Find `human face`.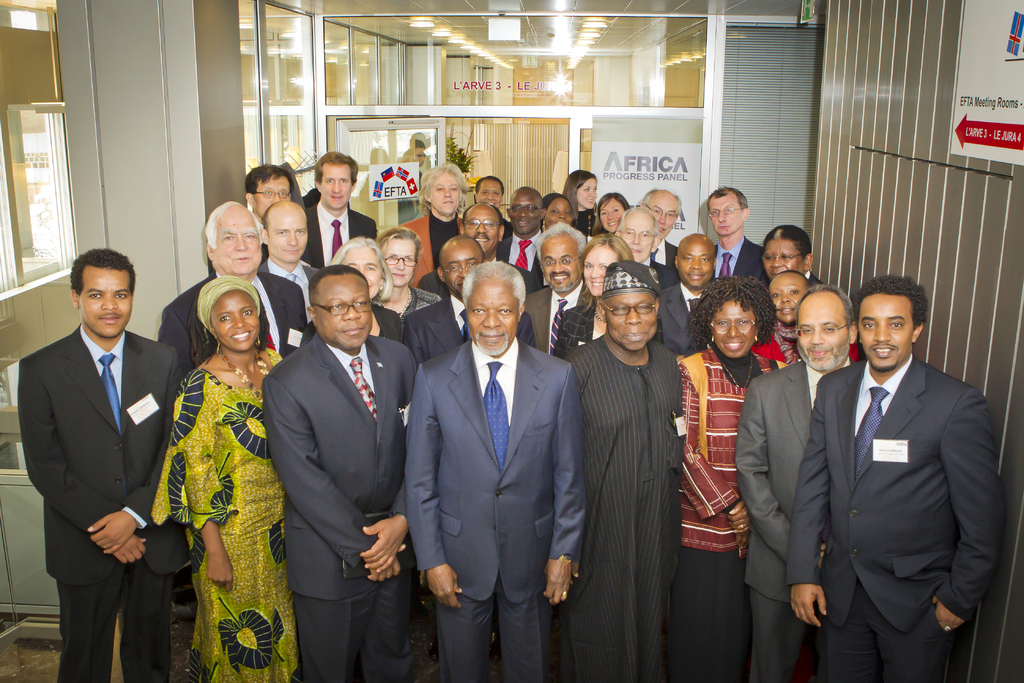
locate(460, 208, 504, 248).
